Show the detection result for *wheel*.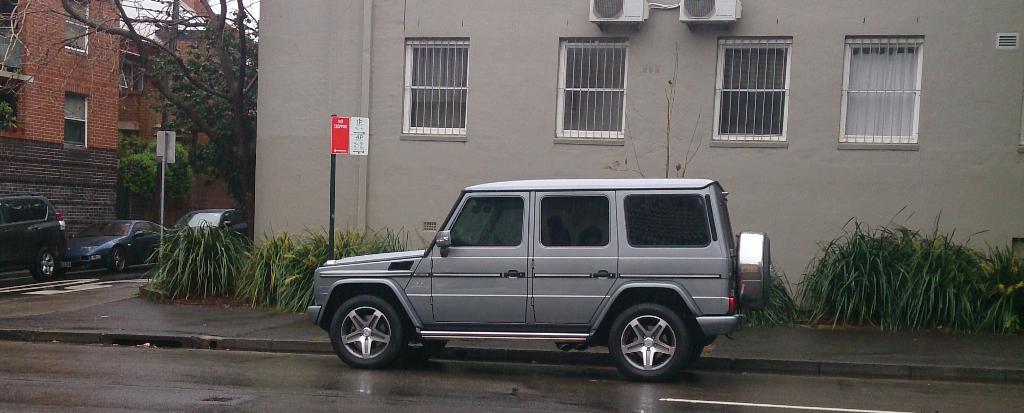
pyautogui.locateOnScreen(397, 327, 447, 361).
